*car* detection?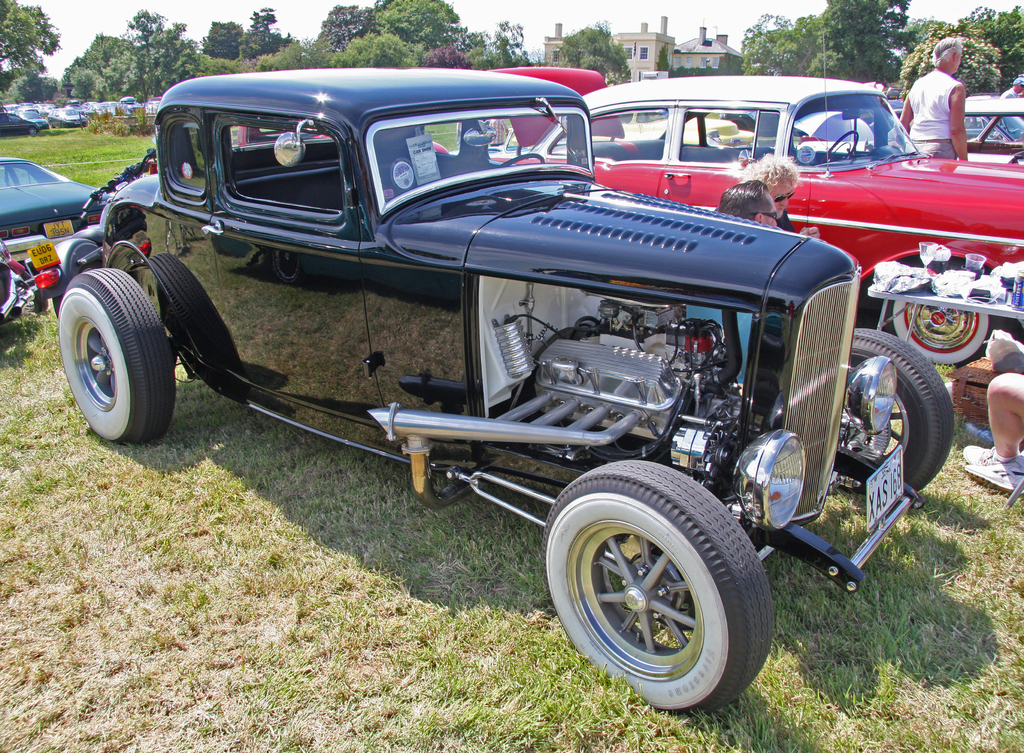
0 158 91 264
